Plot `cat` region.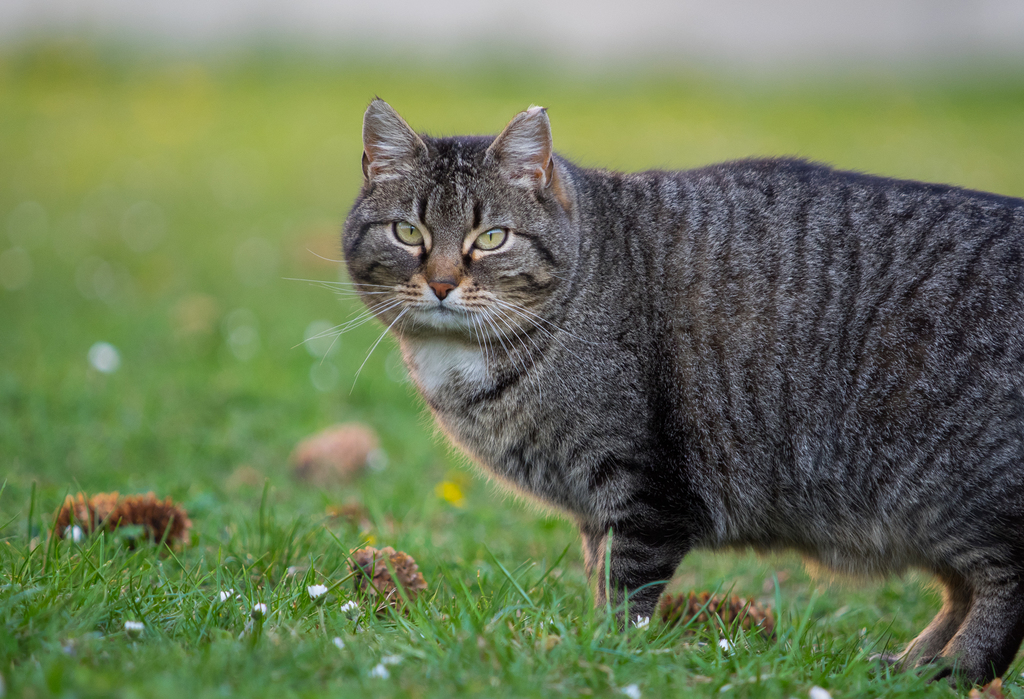
Plotted at <box>278,99,1023,690</box>.
